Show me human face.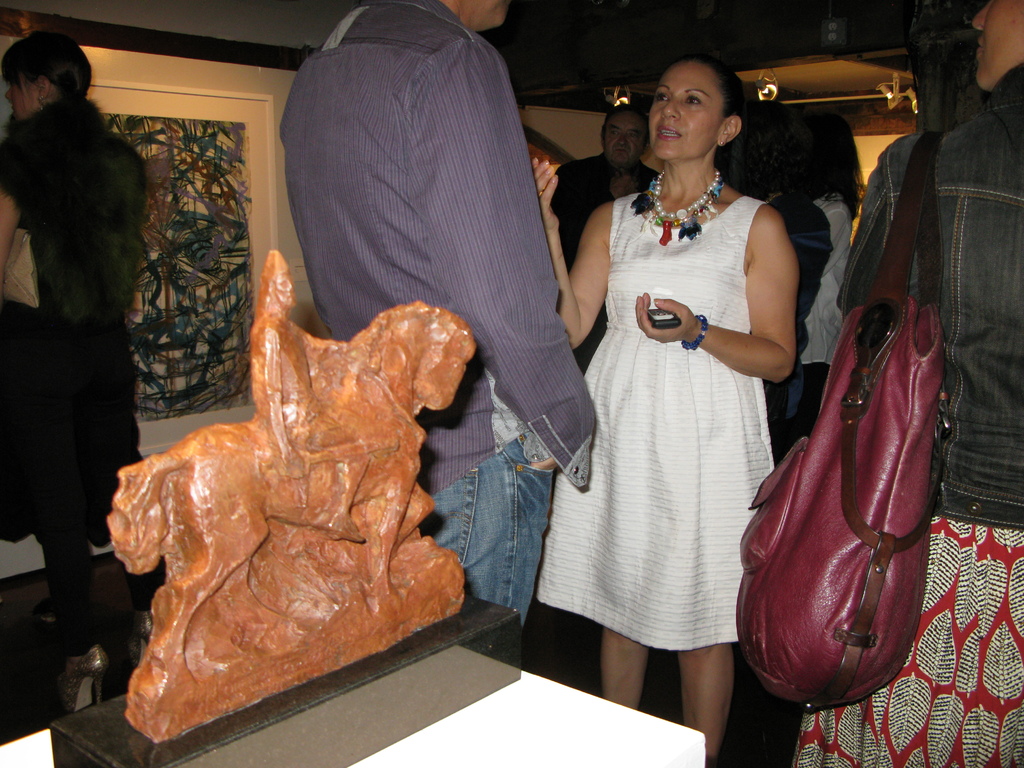
human face is here: BBox(973, 0, 1023, 91).
